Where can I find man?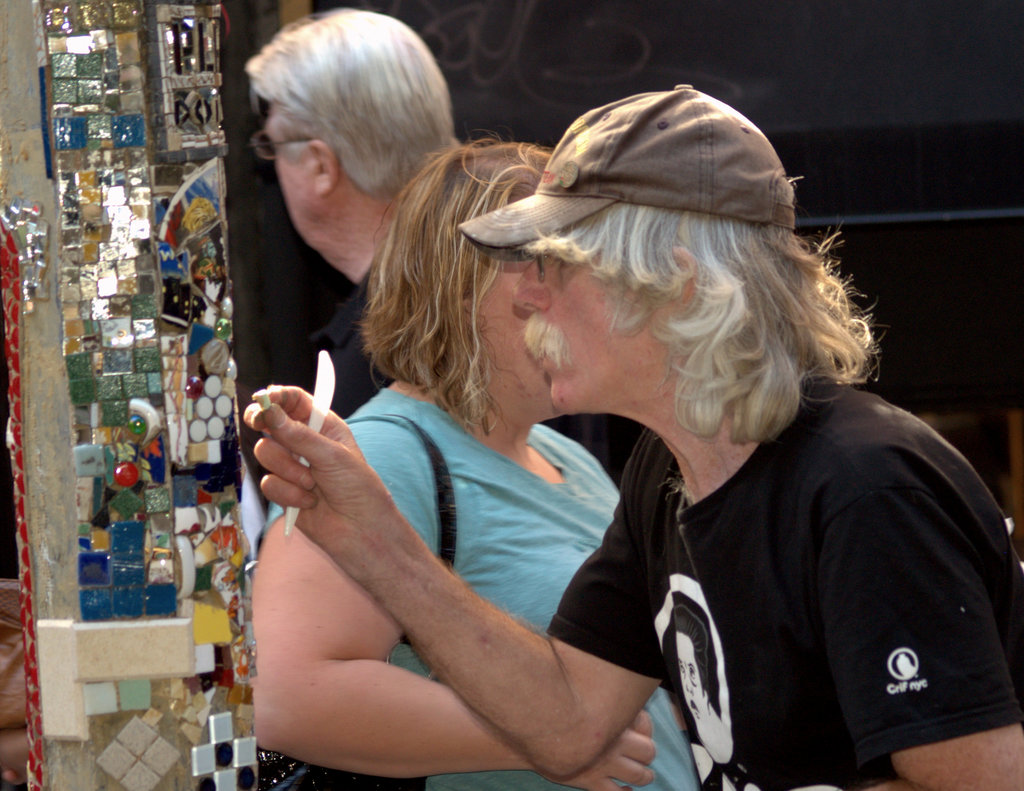
You can find it at select_region(304, 109, 999, 790).
